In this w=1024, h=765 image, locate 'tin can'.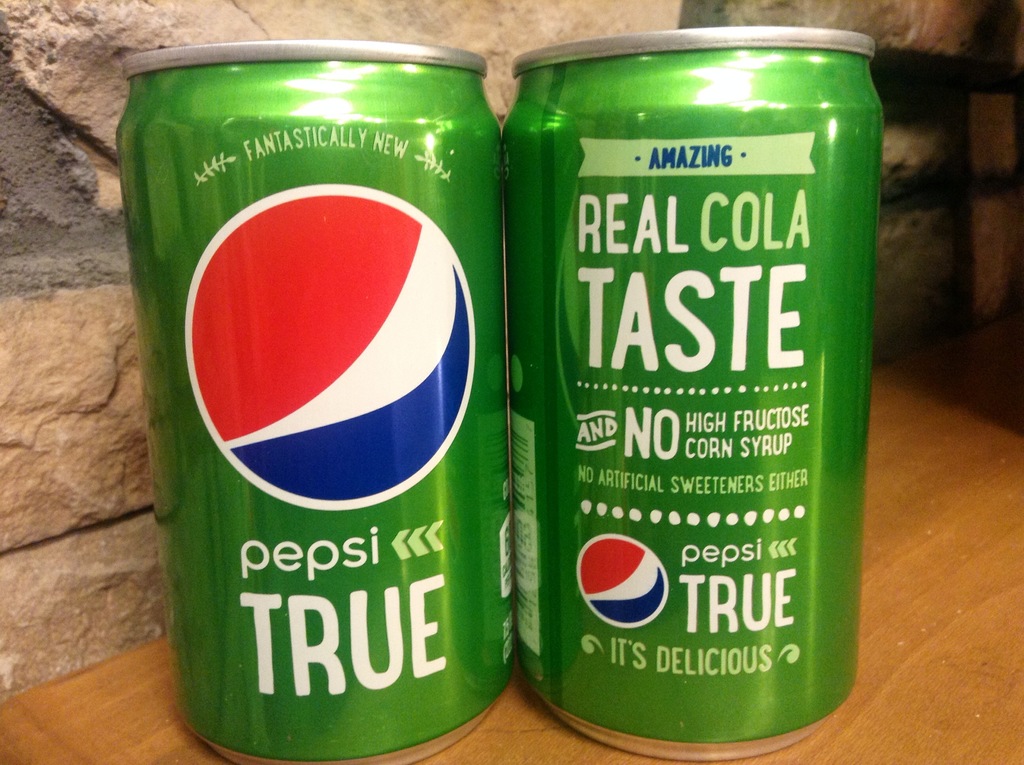
Bounding box: 499,25,885,759.
